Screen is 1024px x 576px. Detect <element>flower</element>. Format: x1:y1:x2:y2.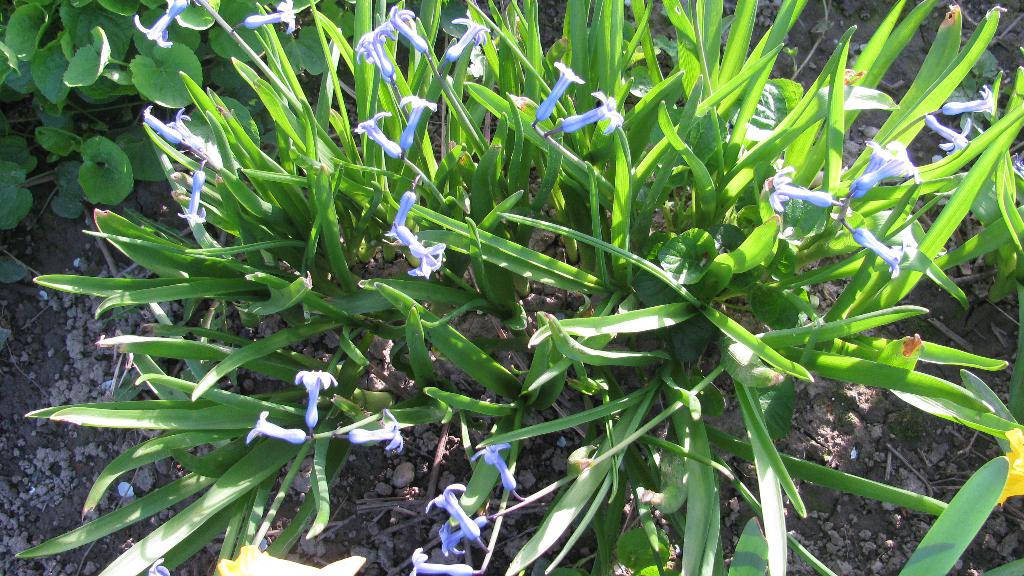
561:94:622:134.
